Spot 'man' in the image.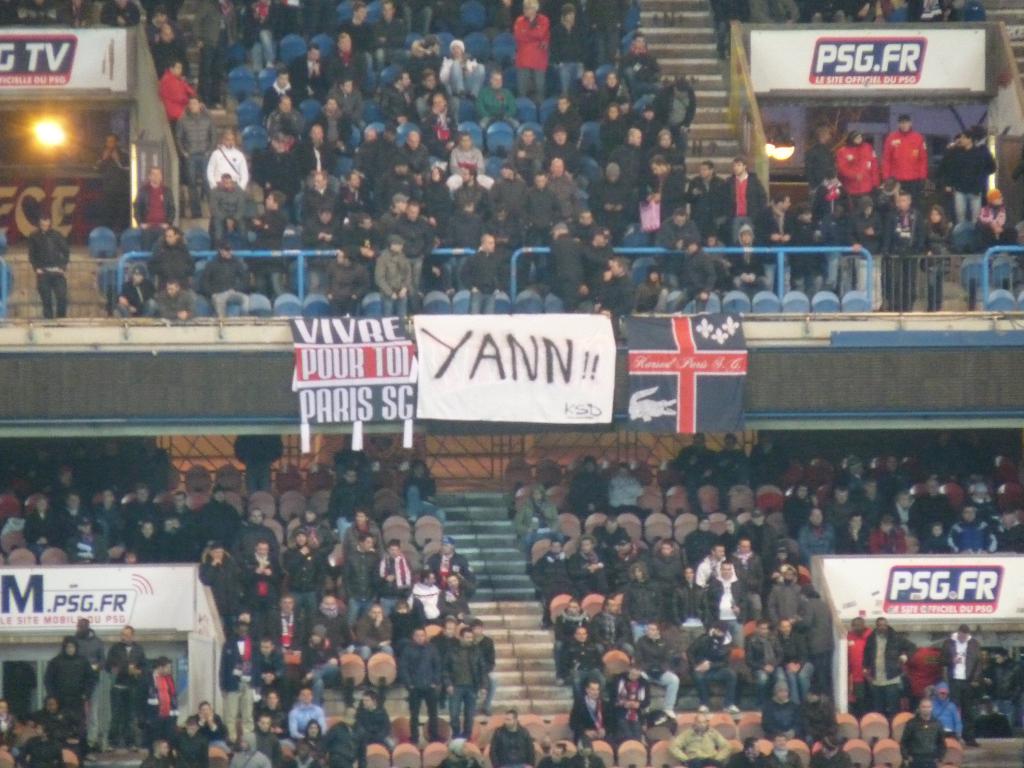
'man' found at region(289, 739, 317, 767).
